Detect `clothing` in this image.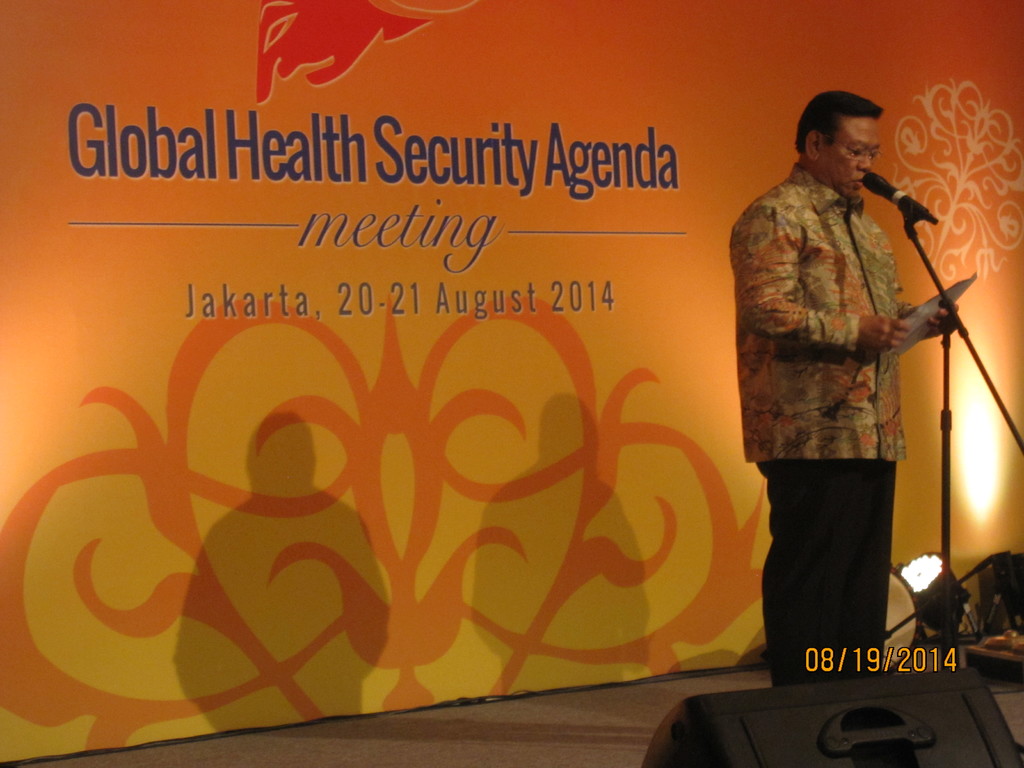
Detection: x1=723 y1=154 x2=951 y2=691.
